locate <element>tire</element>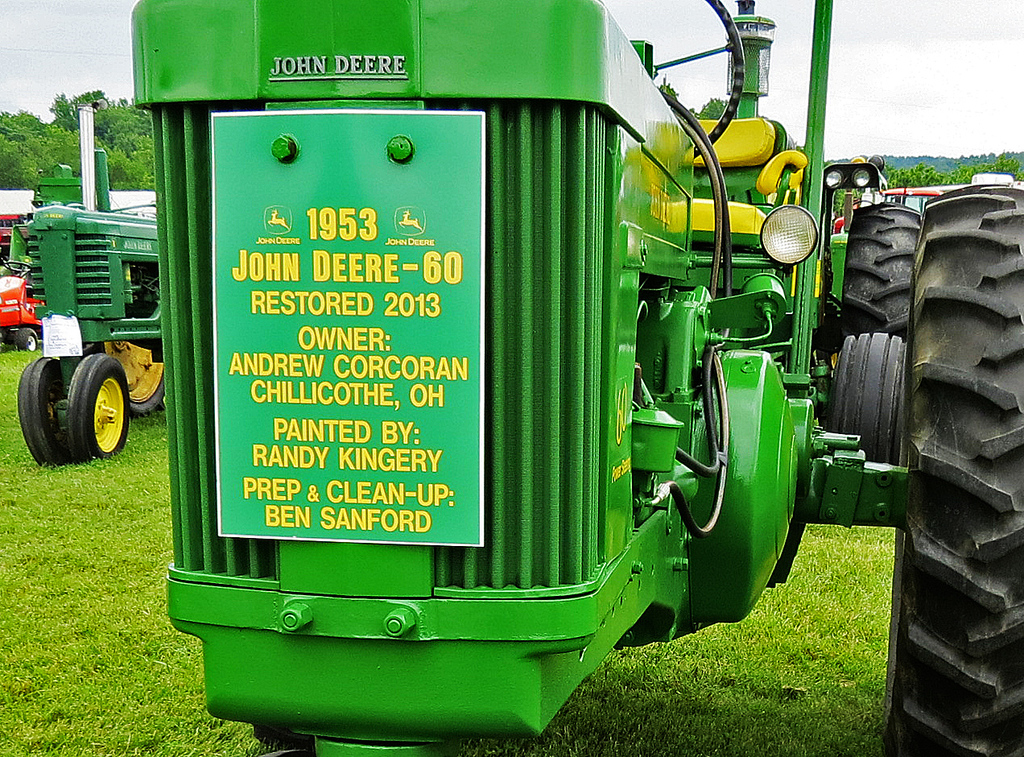
BBox(17, 358, 75, 466)
